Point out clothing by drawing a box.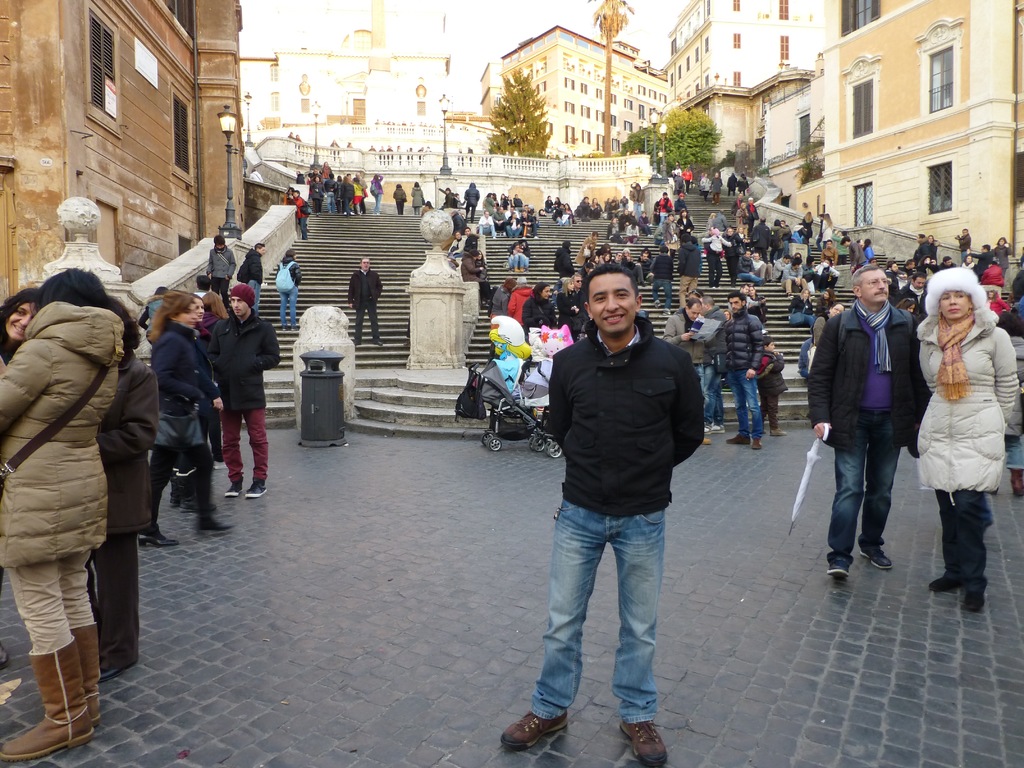
850/246/863/280.
